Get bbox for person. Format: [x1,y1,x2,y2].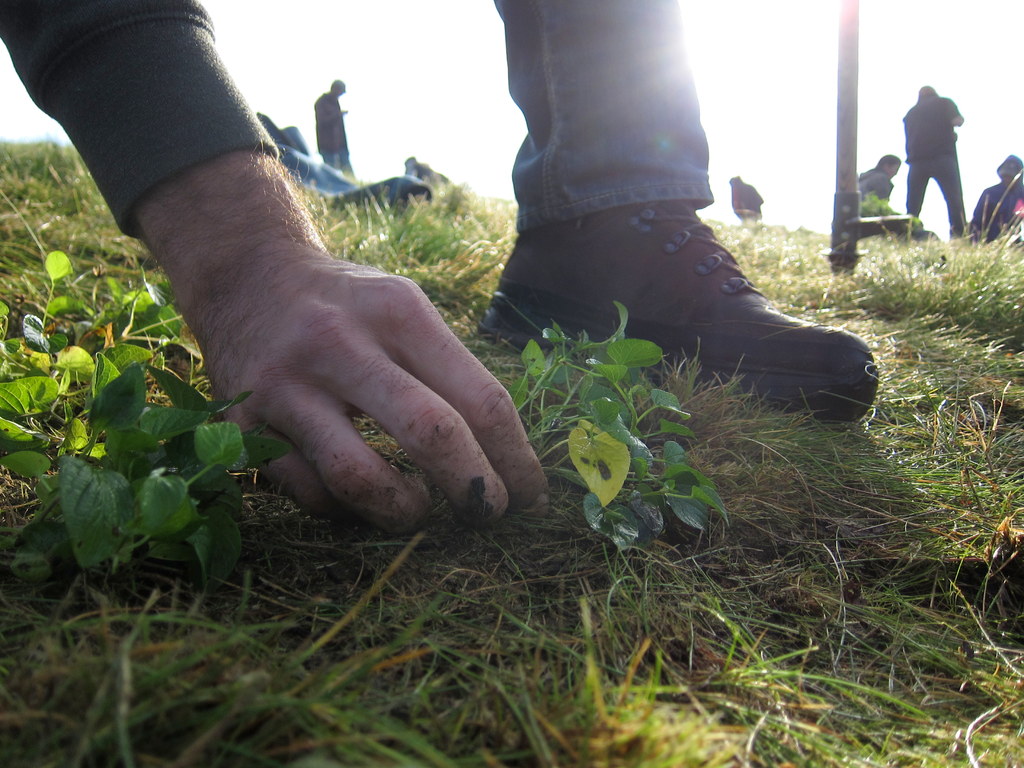
[857,154,901,212].
